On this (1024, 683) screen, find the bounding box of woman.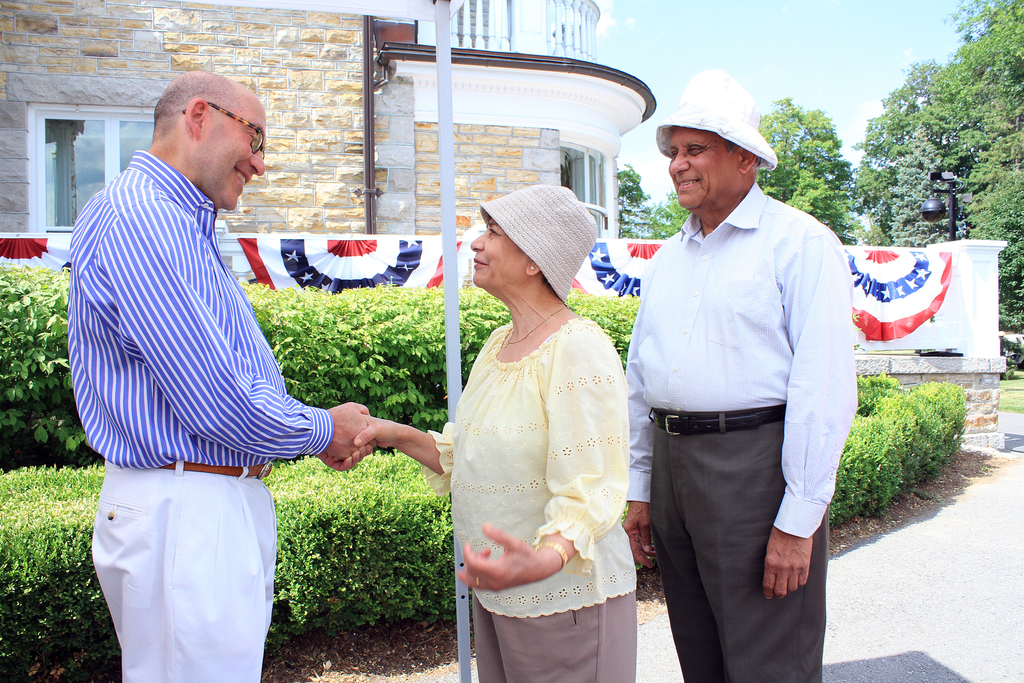
Bounding box: 323:177:635:682.
